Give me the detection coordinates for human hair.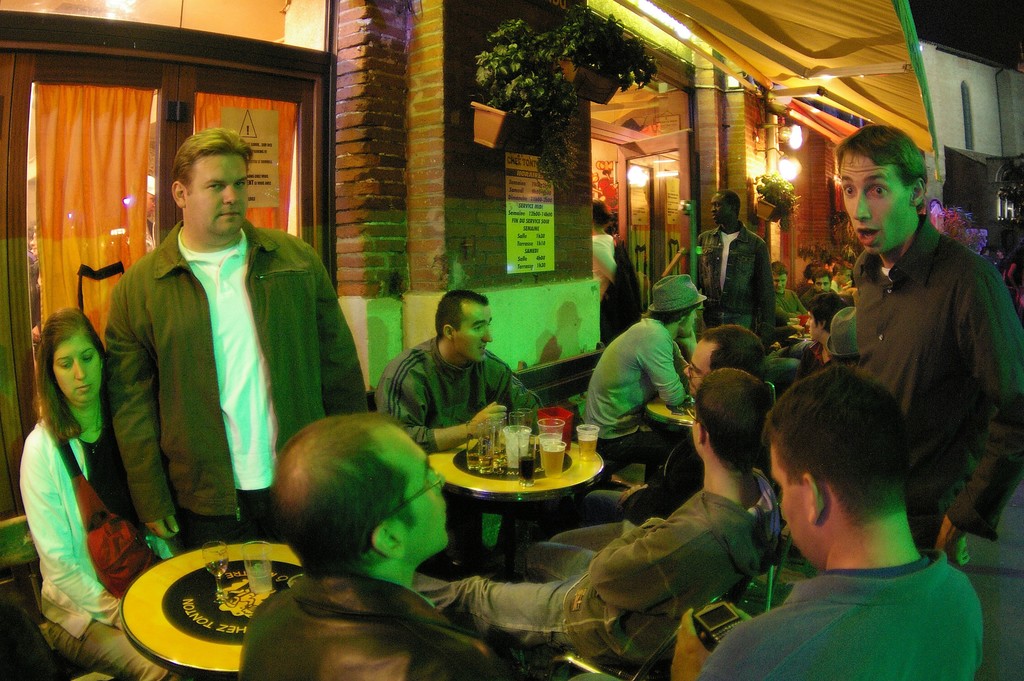
<box>695,369,781,472</box>.
